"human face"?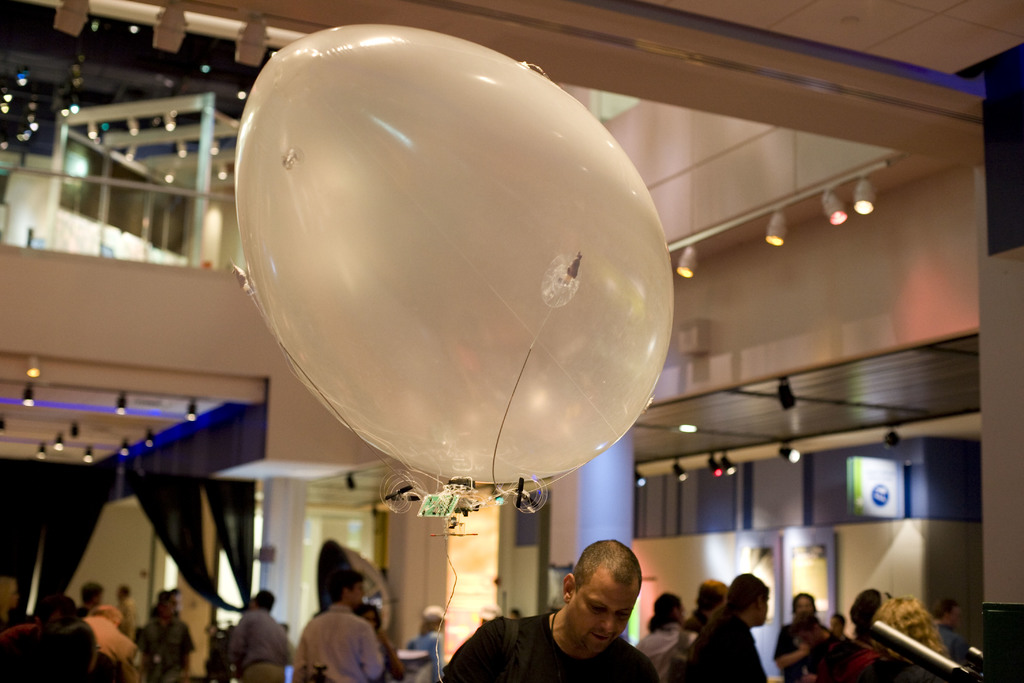
794:593:816:616
